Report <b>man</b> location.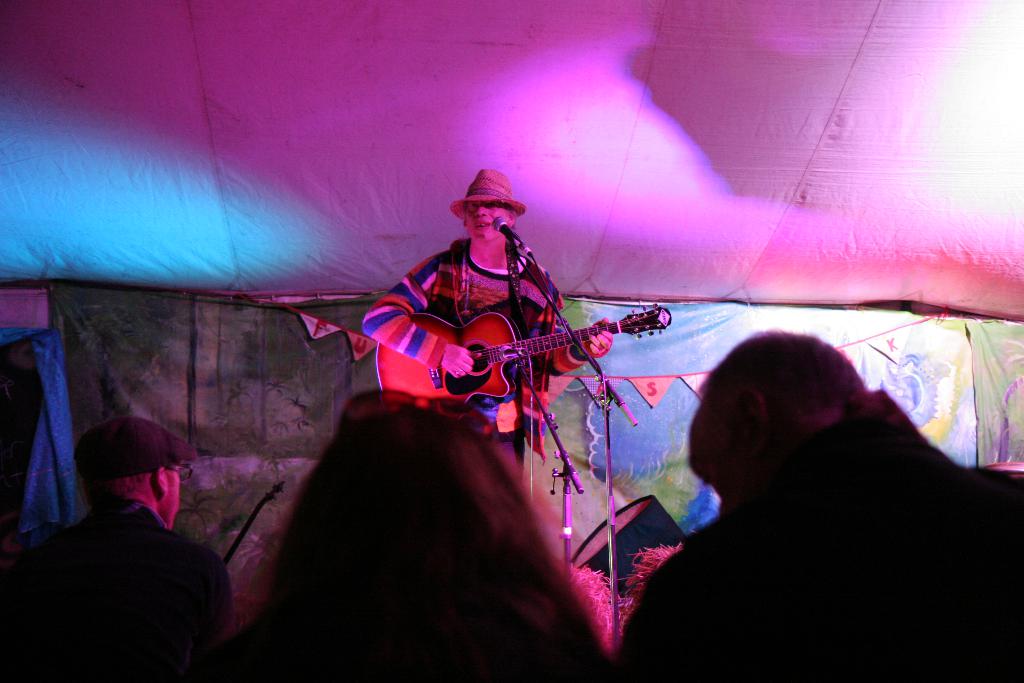
Report: <bbox>359, 170, 614, 486</bbox>.
